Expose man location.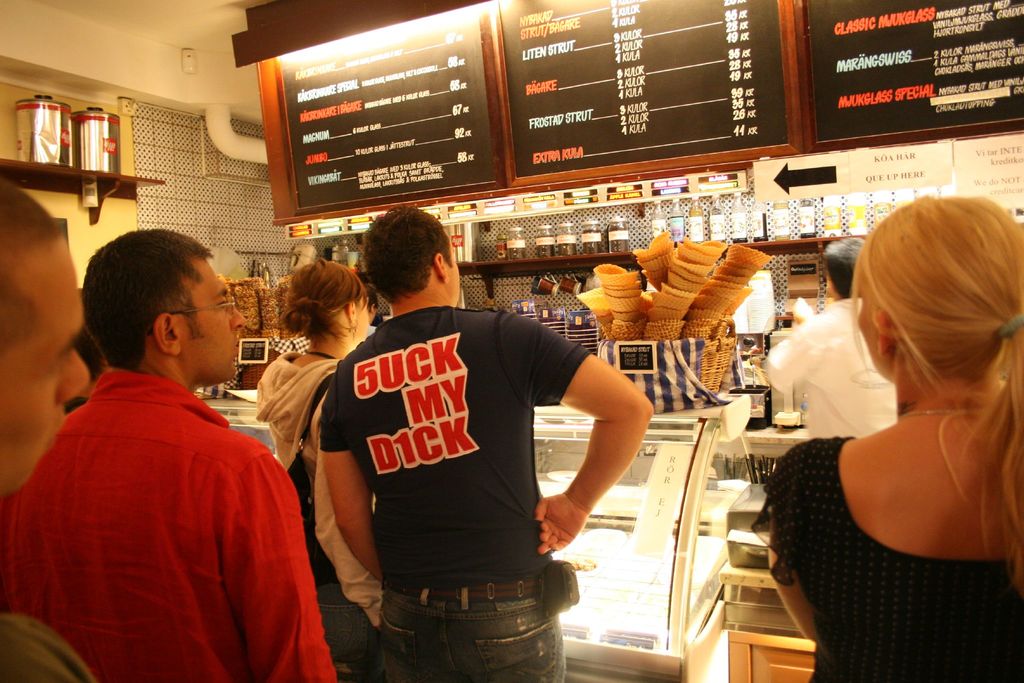
Exposed at 310:196:654:682.
